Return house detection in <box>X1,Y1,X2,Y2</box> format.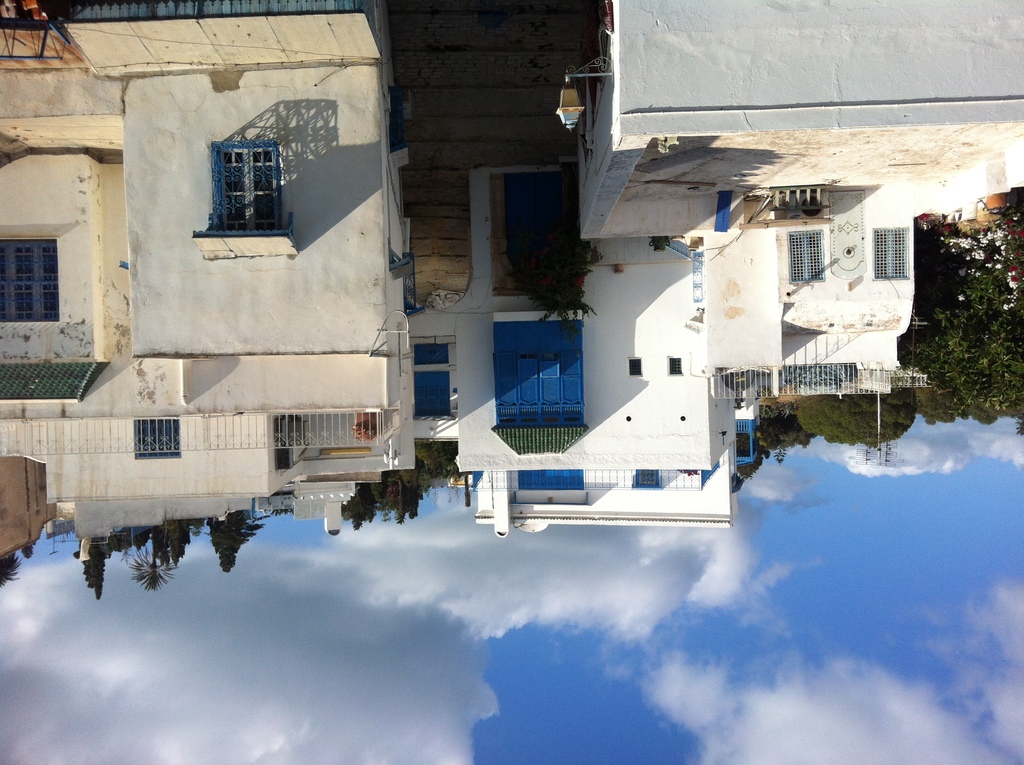
<box>526,155,970,497</box>.
